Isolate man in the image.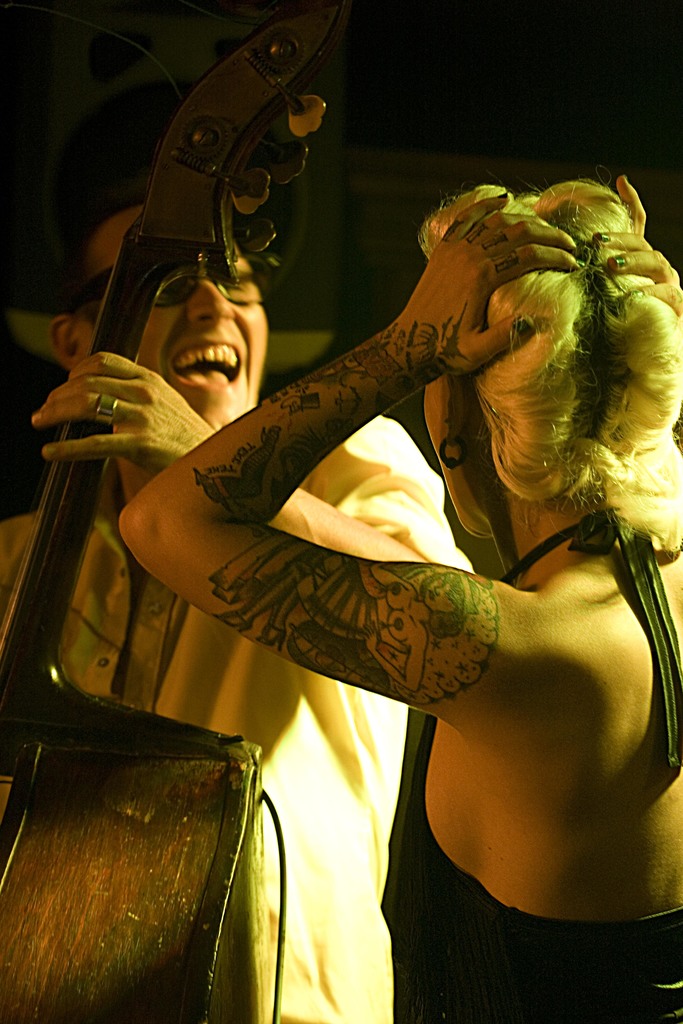
Isolated region: (67,77,646,948).
